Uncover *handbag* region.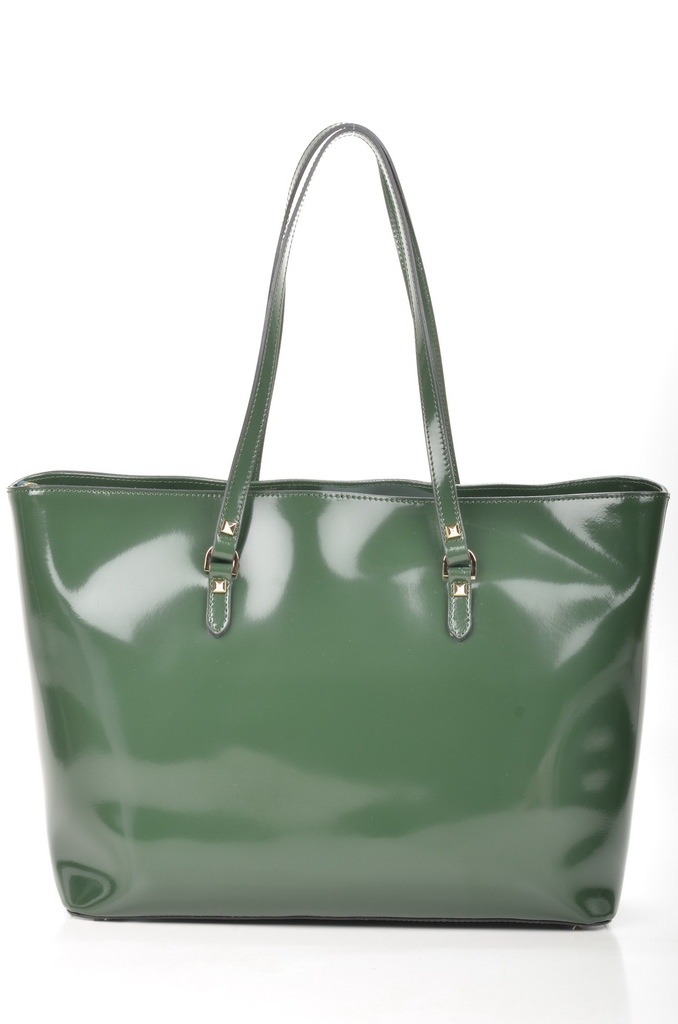
Uncovered: 13, 127, 668, 927.
